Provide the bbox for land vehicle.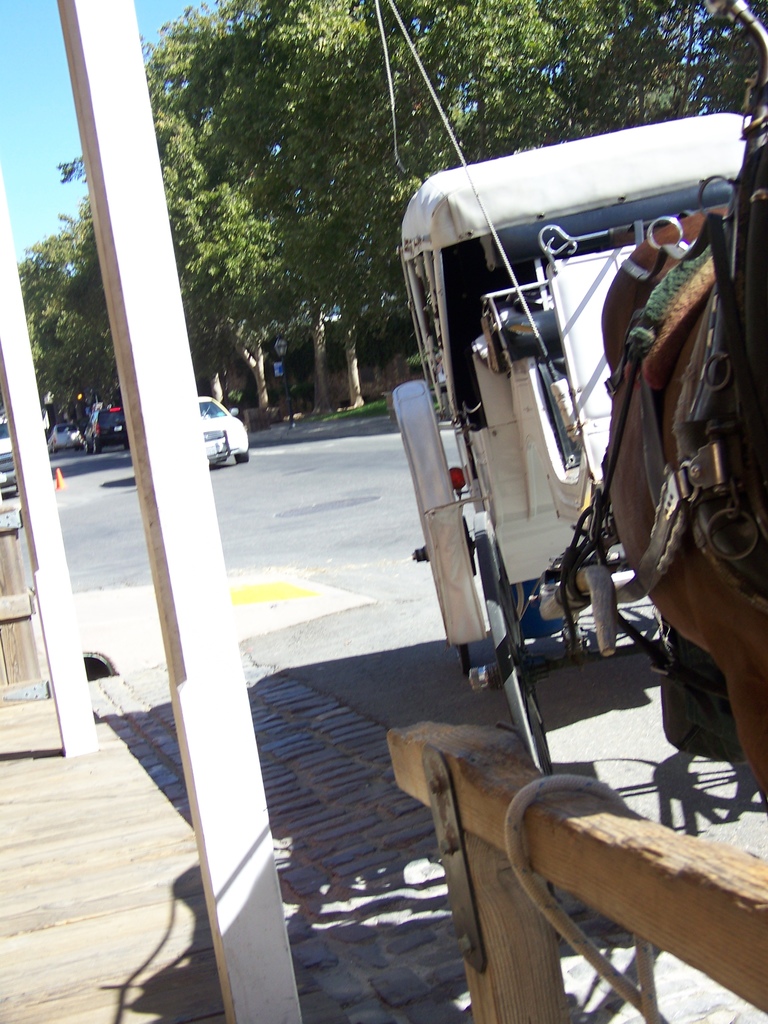
select_region(84, 405, 122, 452).
